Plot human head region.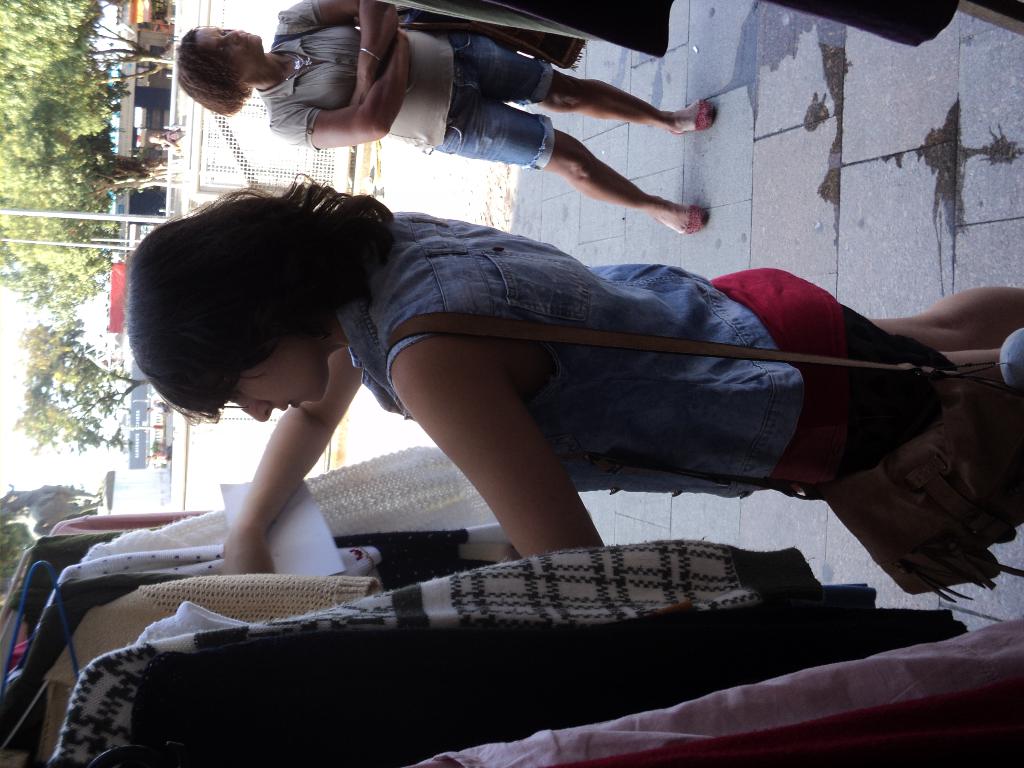
Plotted at x1=120, y1=172, x2=399, y2=451.
